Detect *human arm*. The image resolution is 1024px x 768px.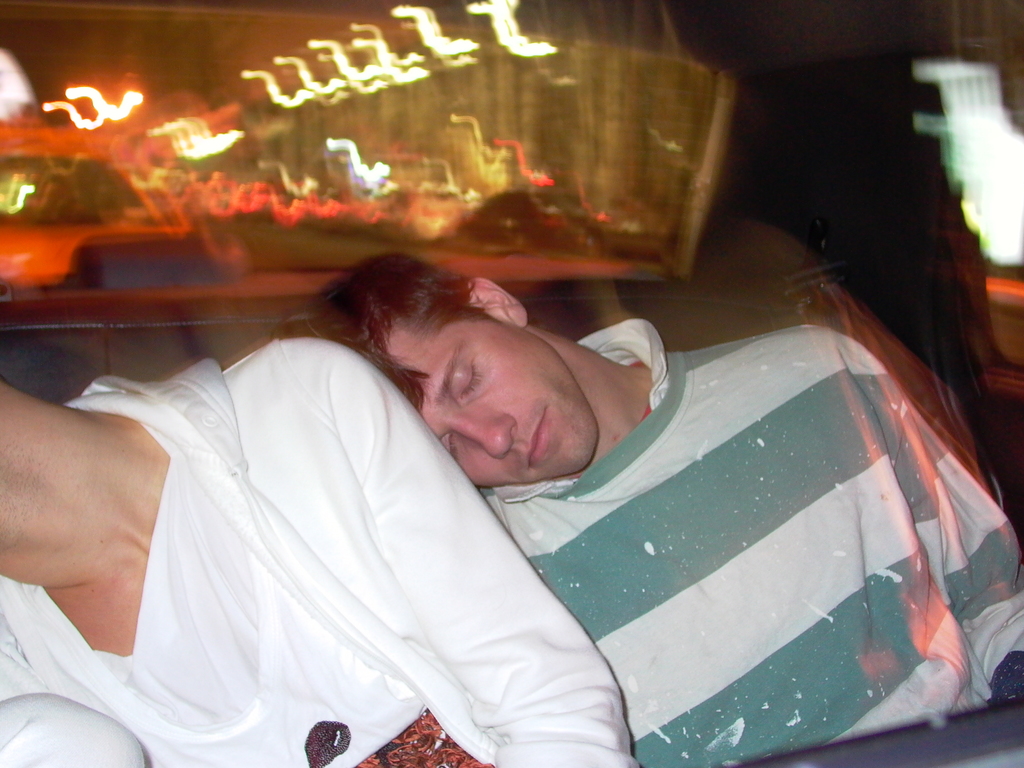
(x1=0, y1=584, x2=168, y2=767).
